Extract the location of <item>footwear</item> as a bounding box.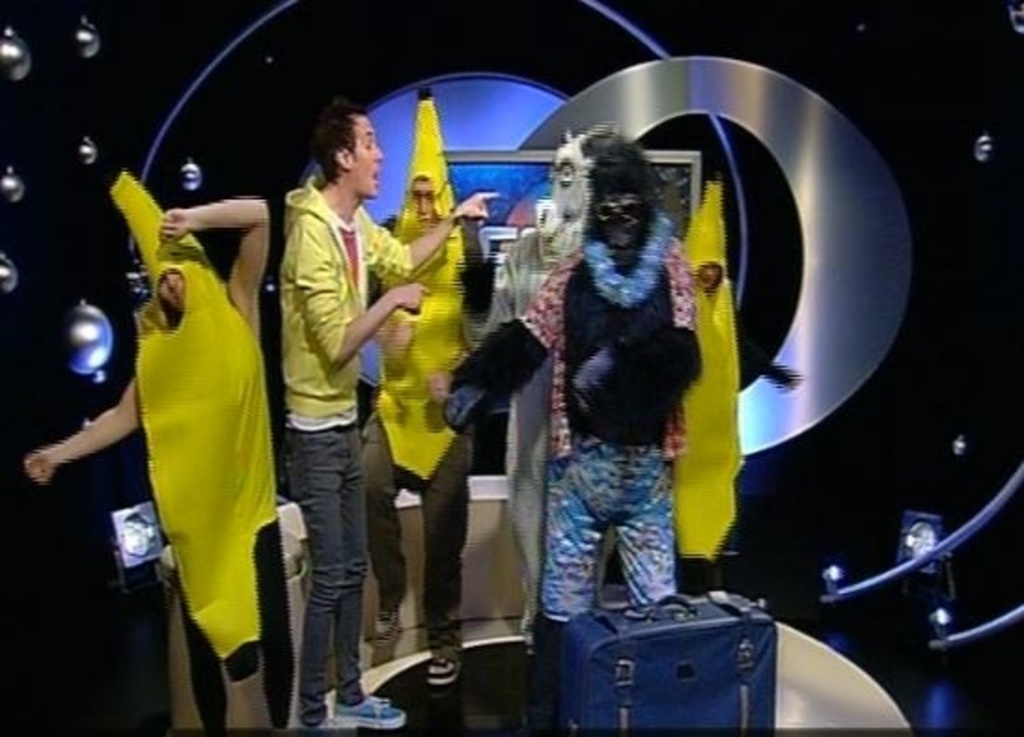
left=332, top=696, right=408, bottom=731.
